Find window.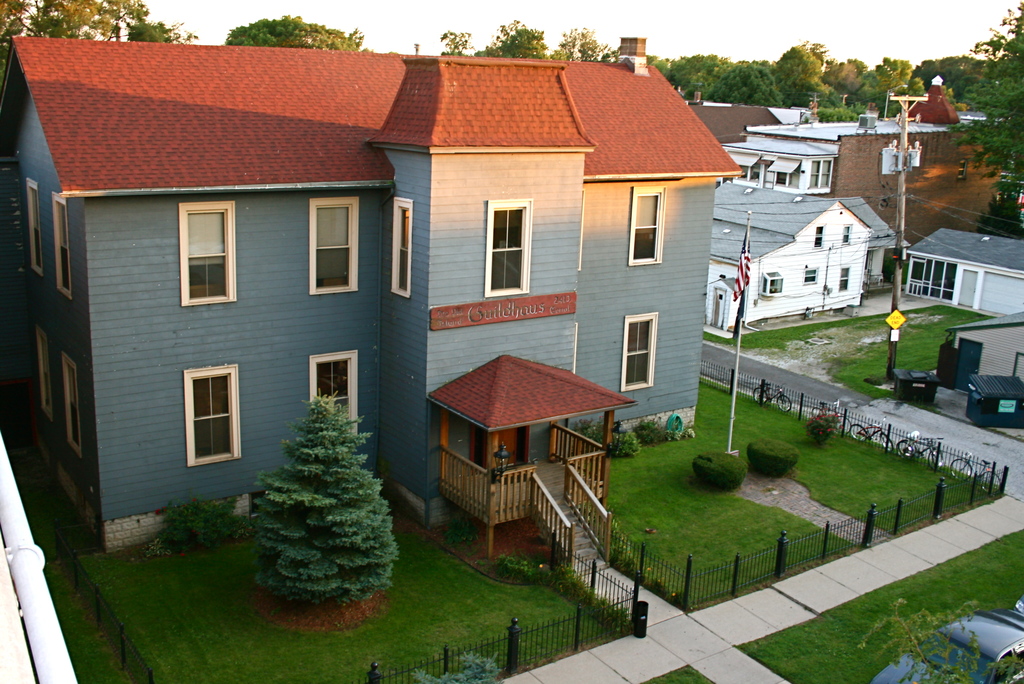
BBox(390, 199, 412, 298).
